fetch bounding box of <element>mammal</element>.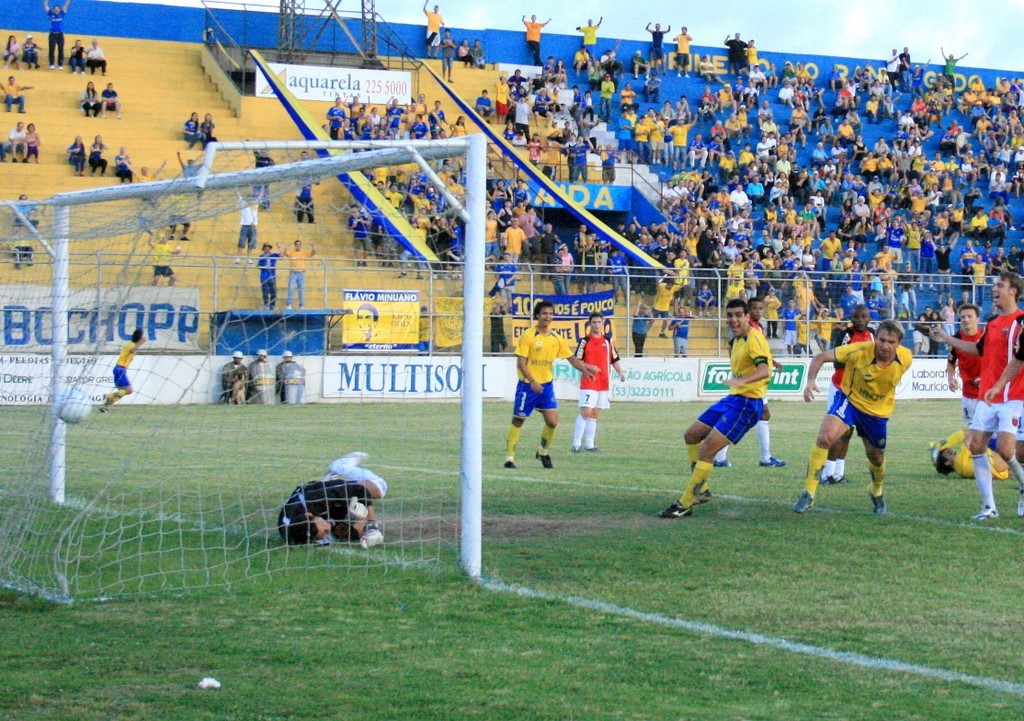
Bbox: [left=715, top=299, right=790, bottom=464].
